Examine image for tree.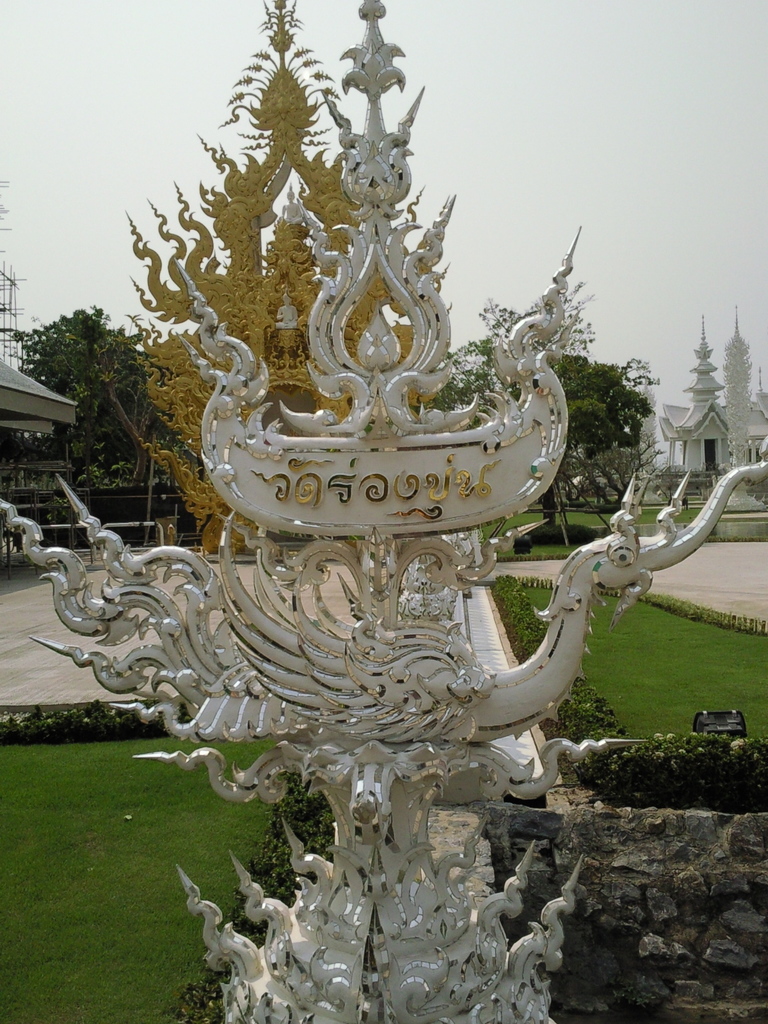
Examination result: x1=17 y1=269 x2=170 y2=487.
